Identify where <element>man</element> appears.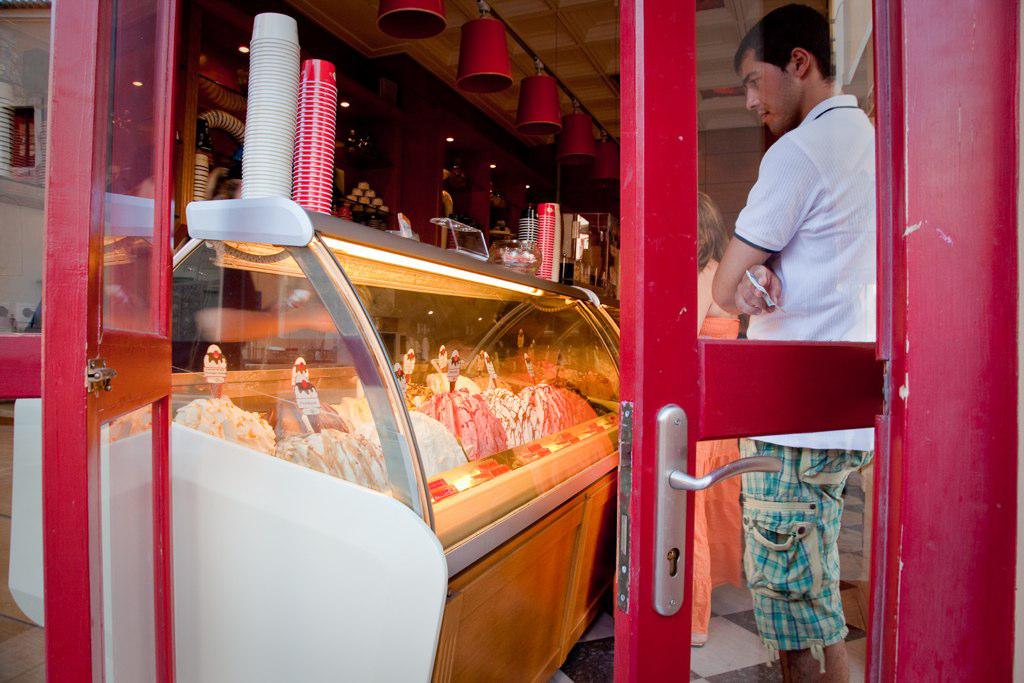
Appears at x1=706, y1=68, x2=897, y2=612.
